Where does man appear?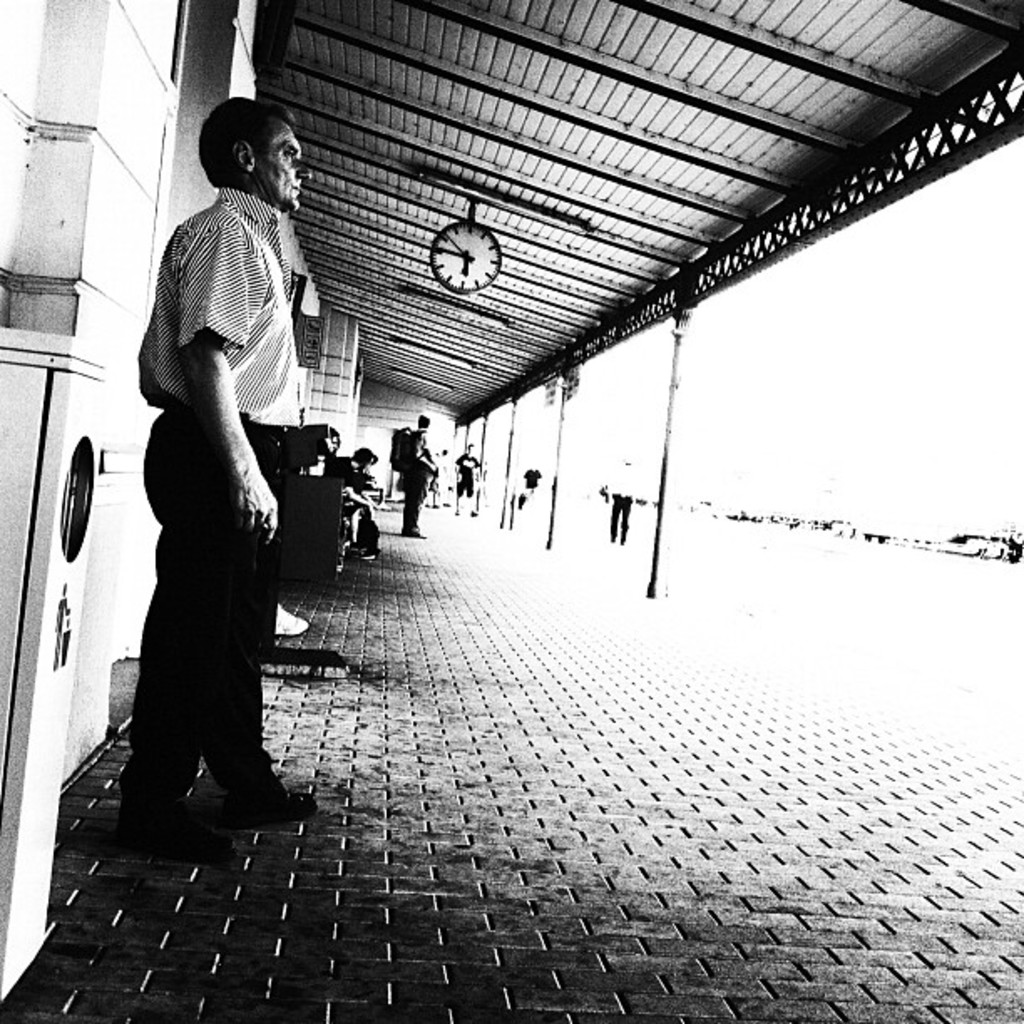
Appears at locate(114, 102, 340, 852).
